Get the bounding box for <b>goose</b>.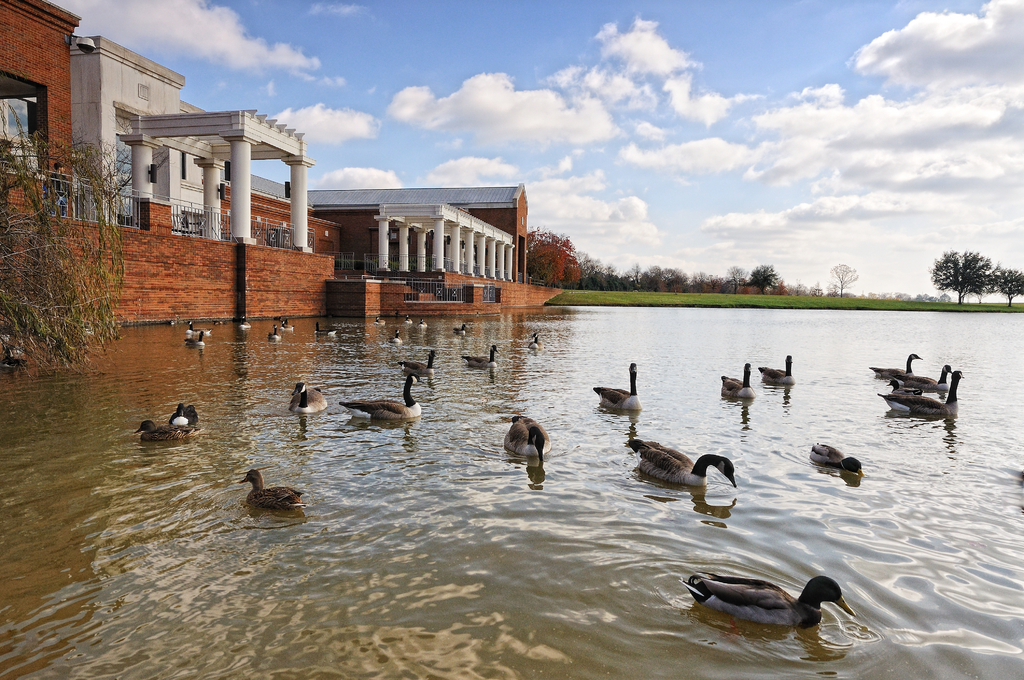
left=186, top=317, right=212, bottom=337.
